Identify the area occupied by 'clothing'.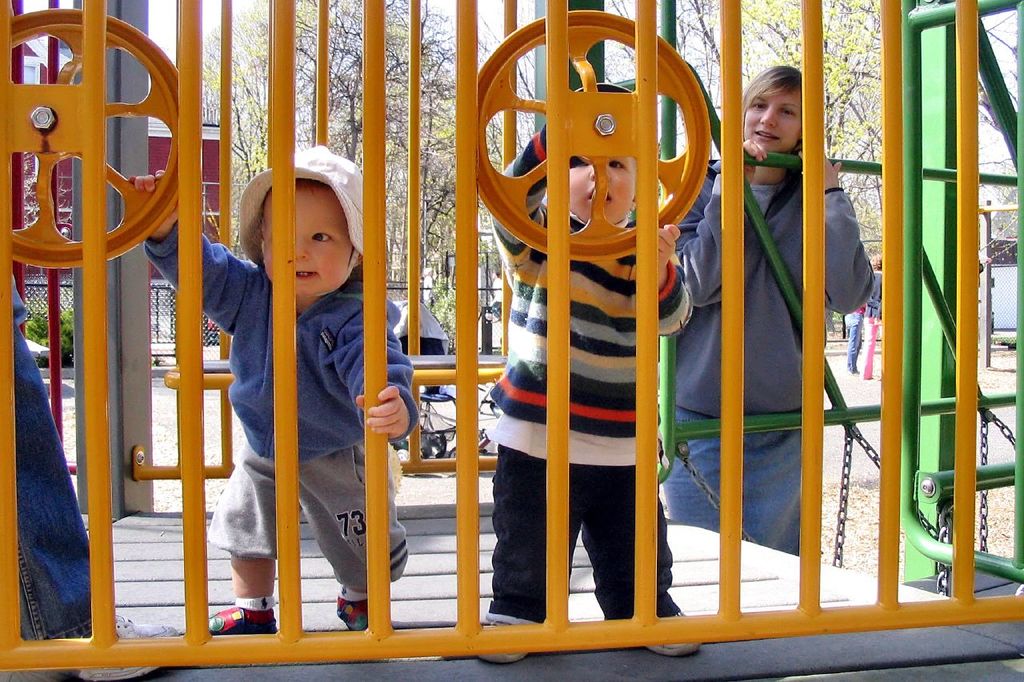
Area: 197:204:370:608.
